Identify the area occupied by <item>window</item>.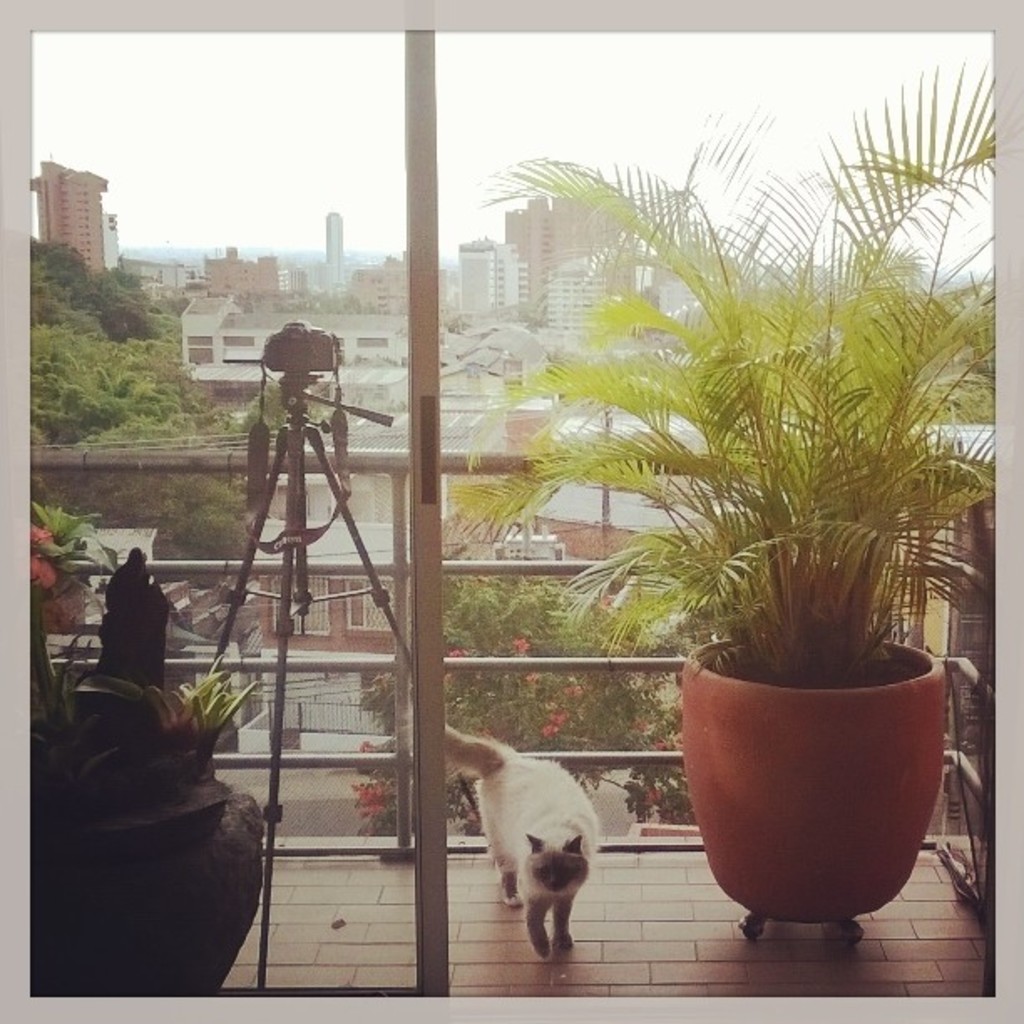
Area: rect(351, 335, 388, 350).
